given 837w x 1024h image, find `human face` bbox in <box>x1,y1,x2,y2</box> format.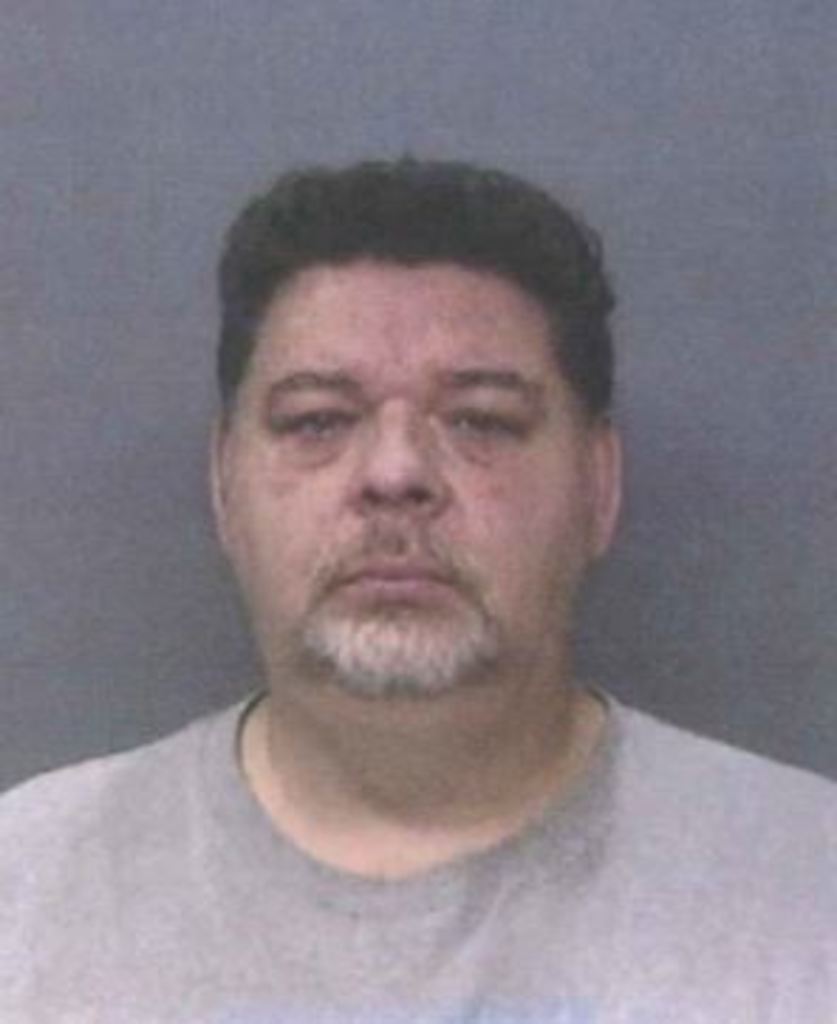
<box>229,249,594,690</box>.
